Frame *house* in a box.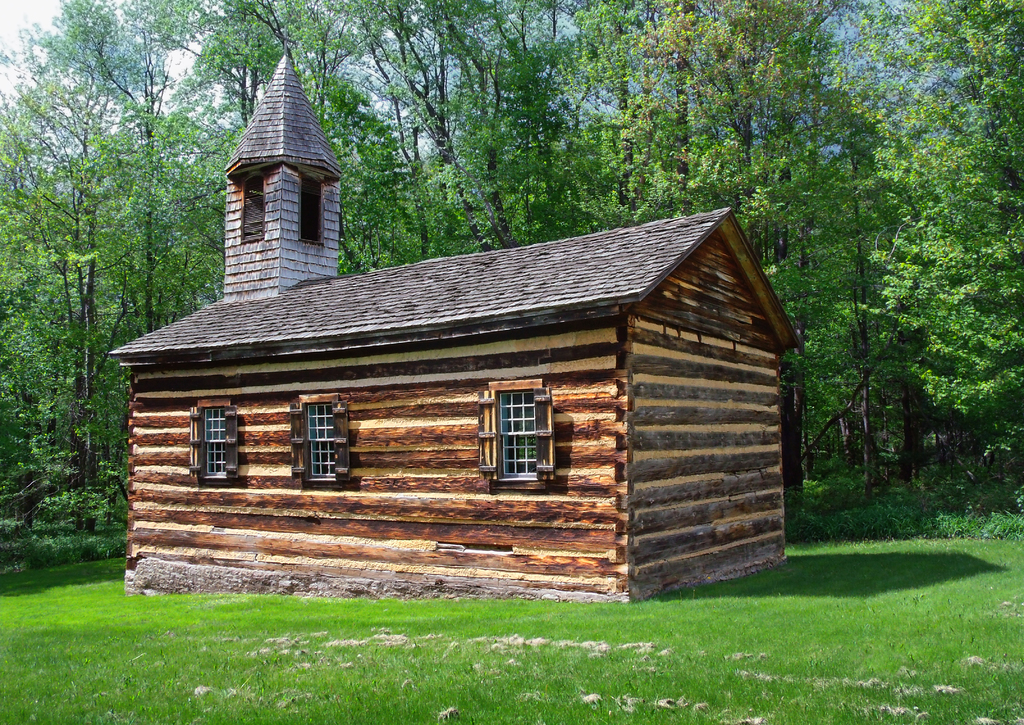
<bbox>157, 125, 771, 611</bbox>.
